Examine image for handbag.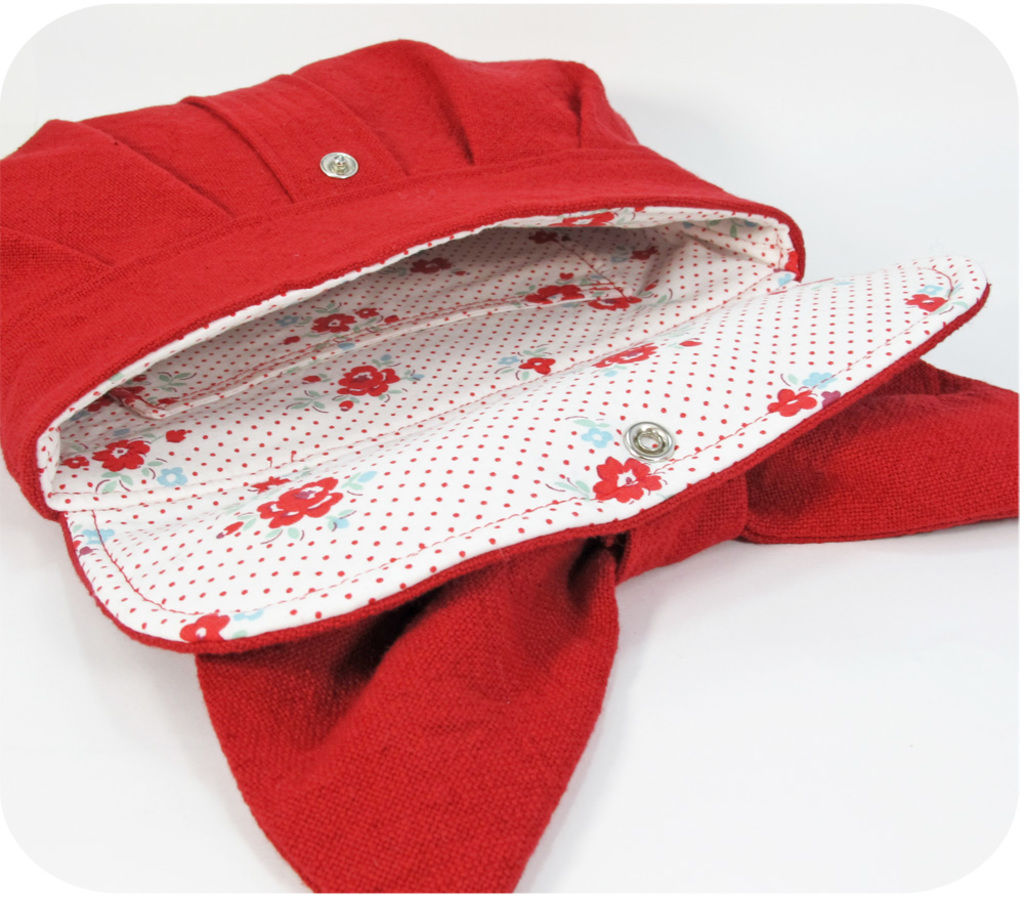
Examination result: l=0, t=39, r=1023, b=894.
